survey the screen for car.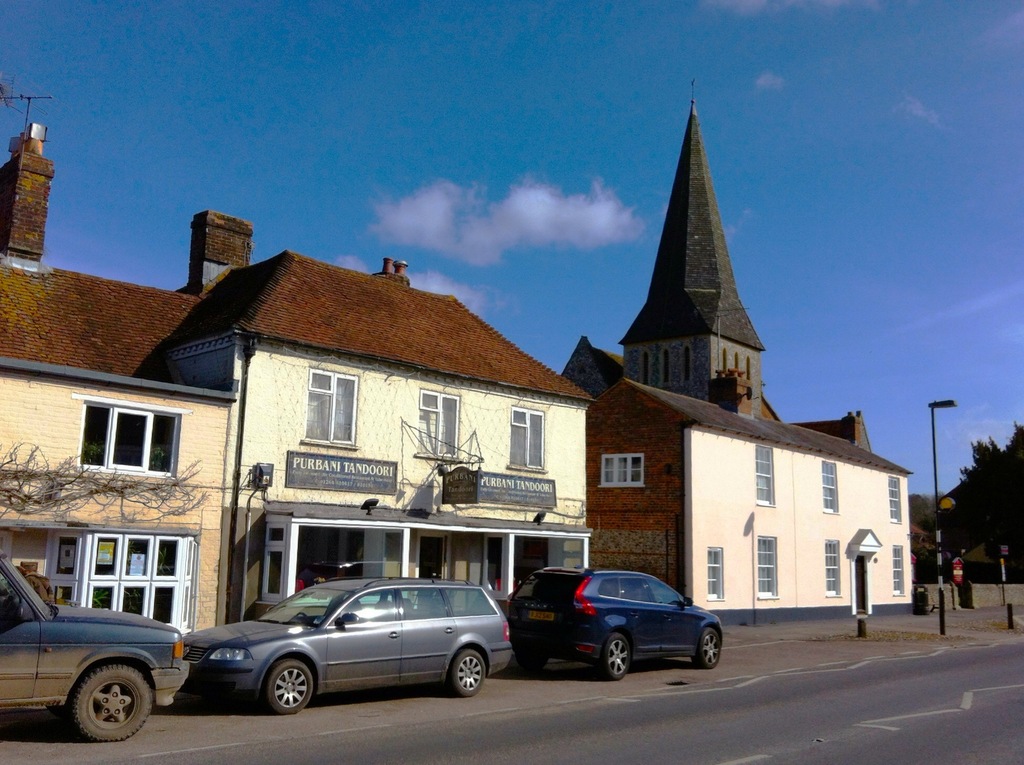
Survey found: {"left": 0, "top": 543, "right": 184, "bottom": 750}.
